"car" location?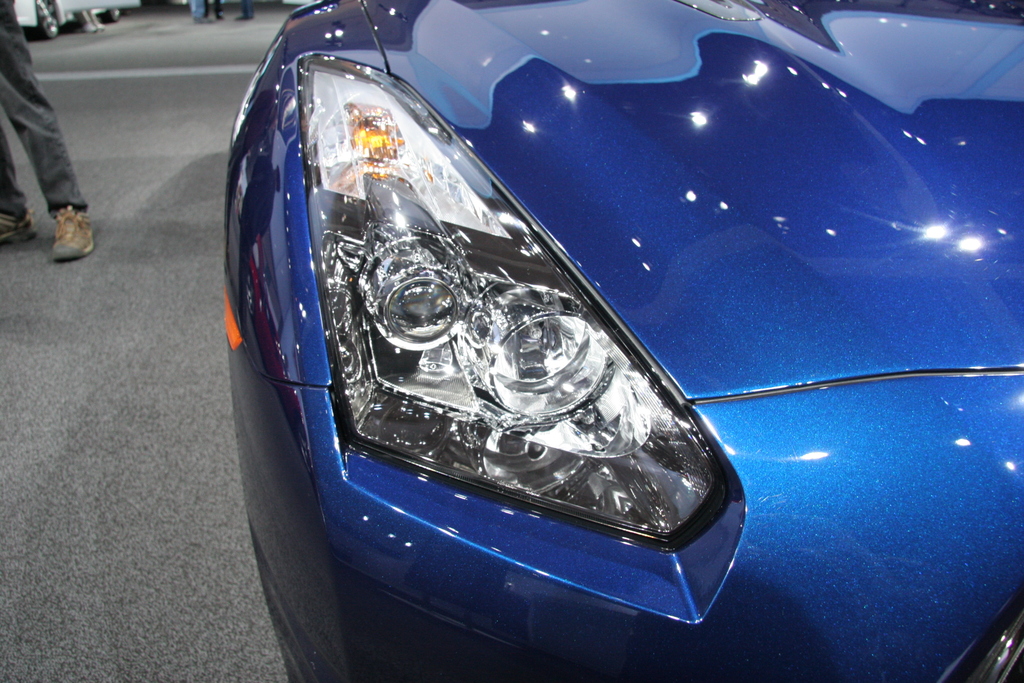
[225, 0, 1023, 682]
